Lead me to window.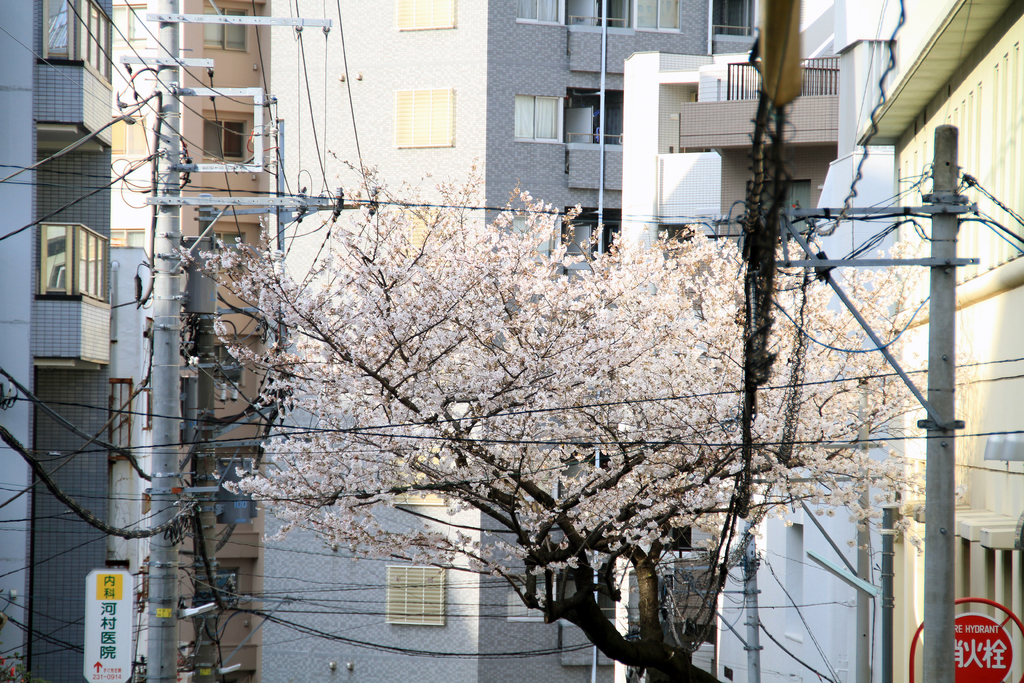
Lead to (left=512, top=93, right=532, bottom=139).
